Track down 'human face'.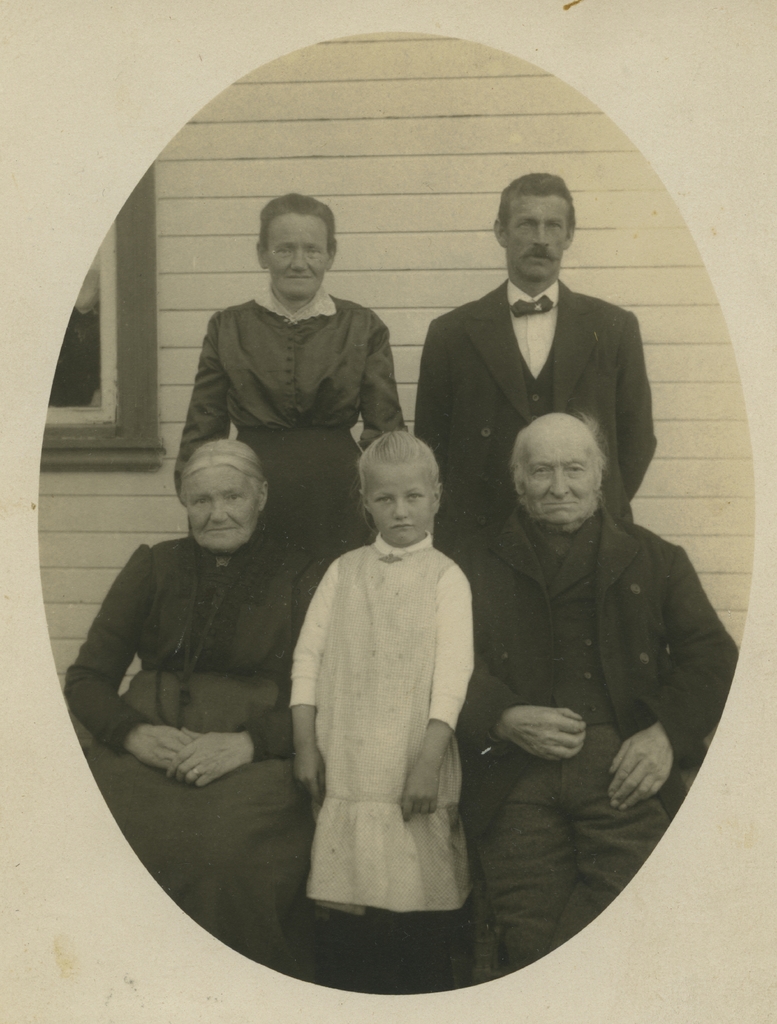
Tracked to select_region(517, 195, 570, 285).
